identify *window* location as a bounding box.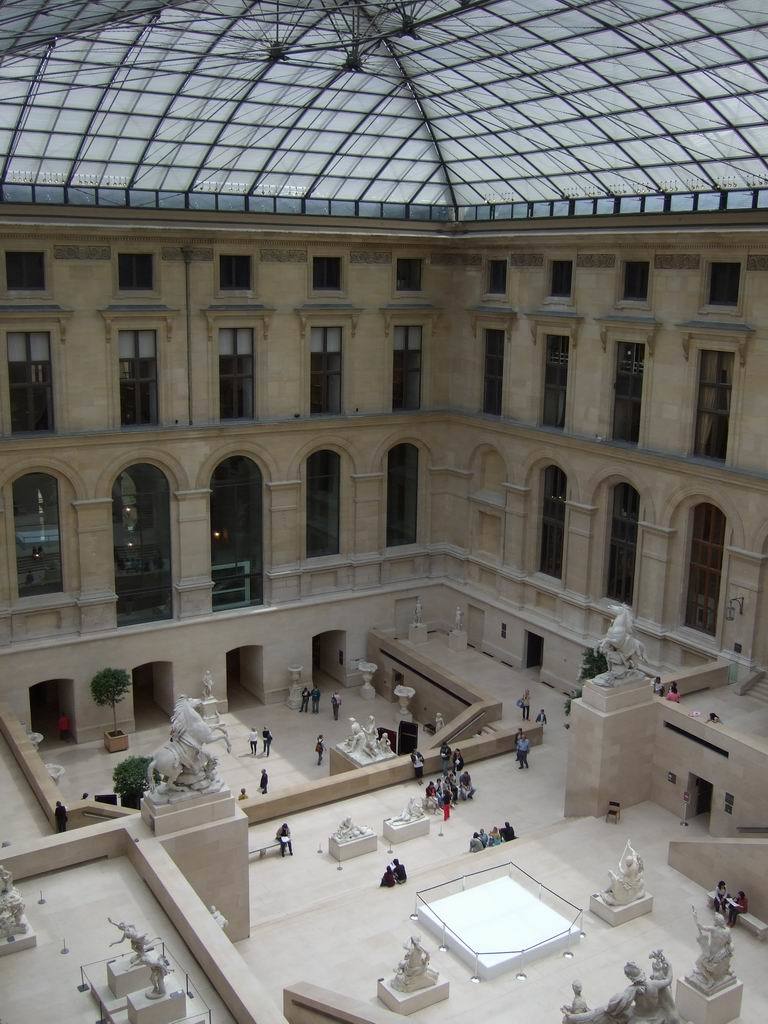
Rect(696, 354, 732, 464).
